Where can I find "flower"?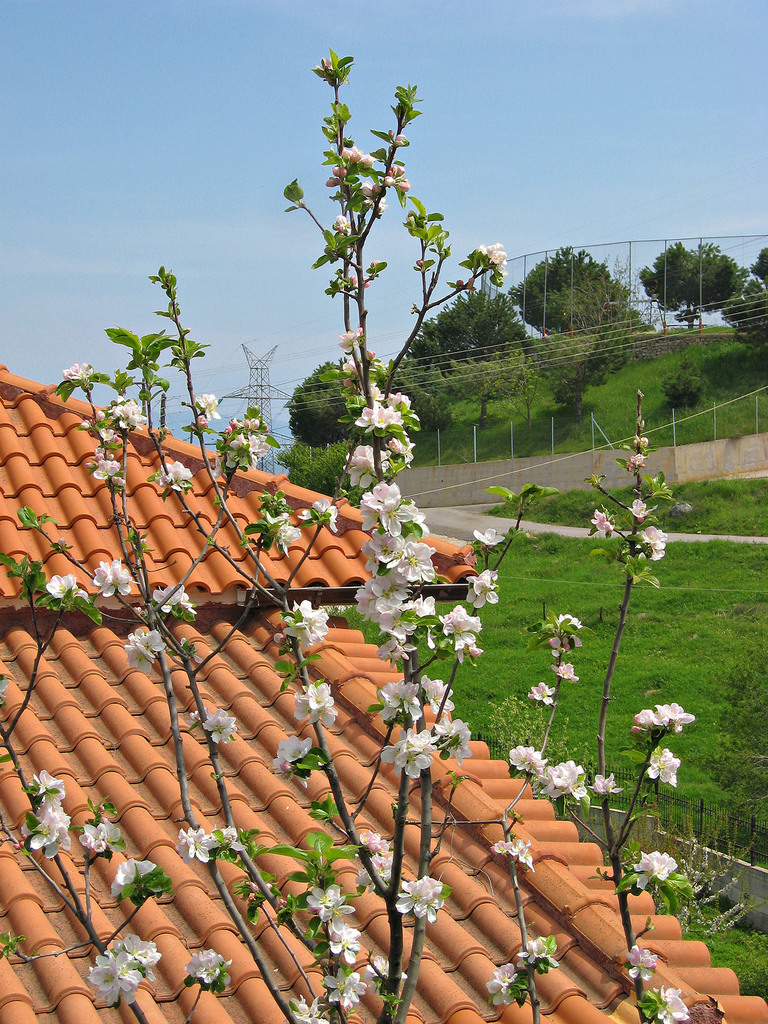
You can find it at <bbox>280, 595, 331, 647</bbox>.
